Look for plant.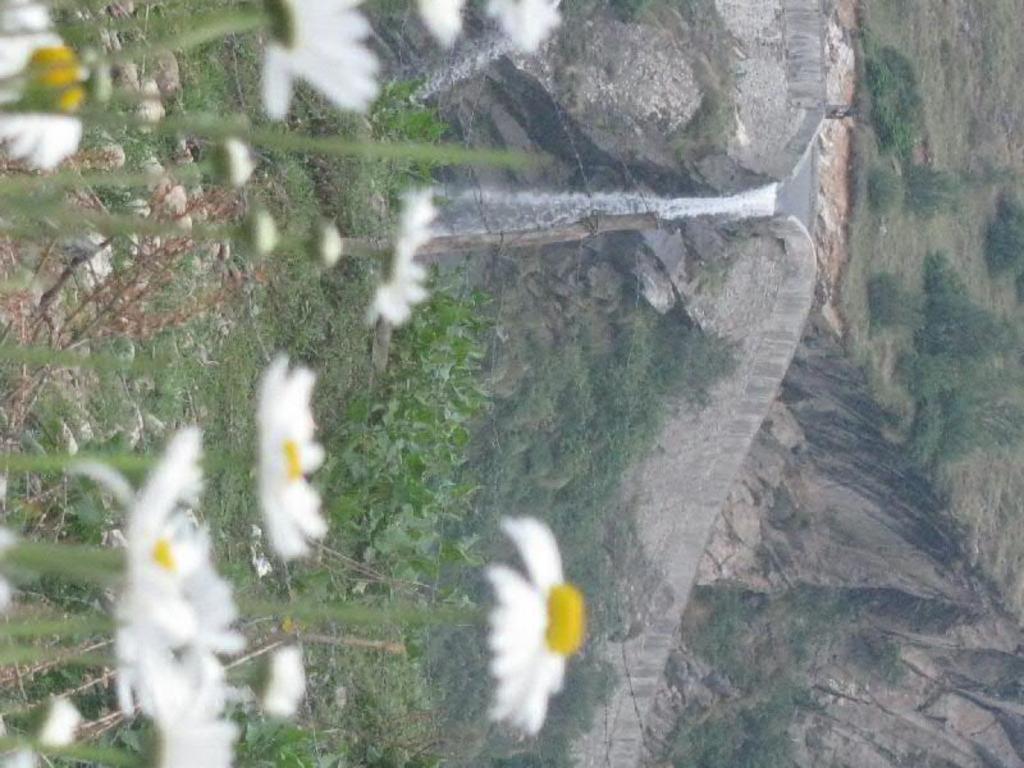
Found: left=0, top=8, right=566, bottom=169.
